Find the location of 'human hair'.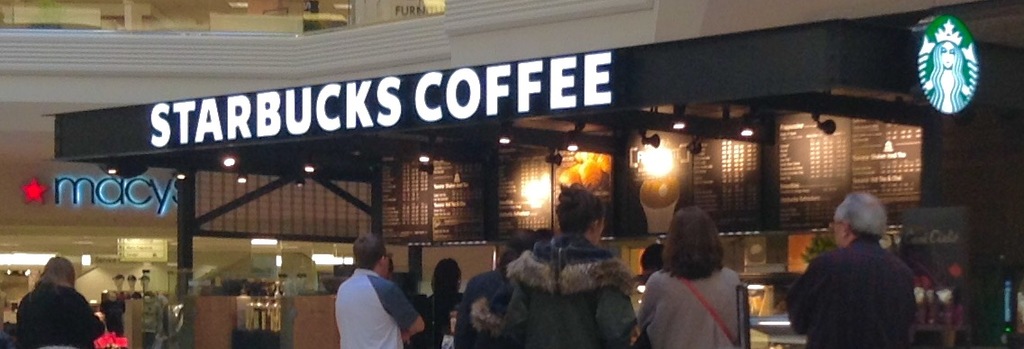
Location: l=557, t=188, r=604, b=233.
